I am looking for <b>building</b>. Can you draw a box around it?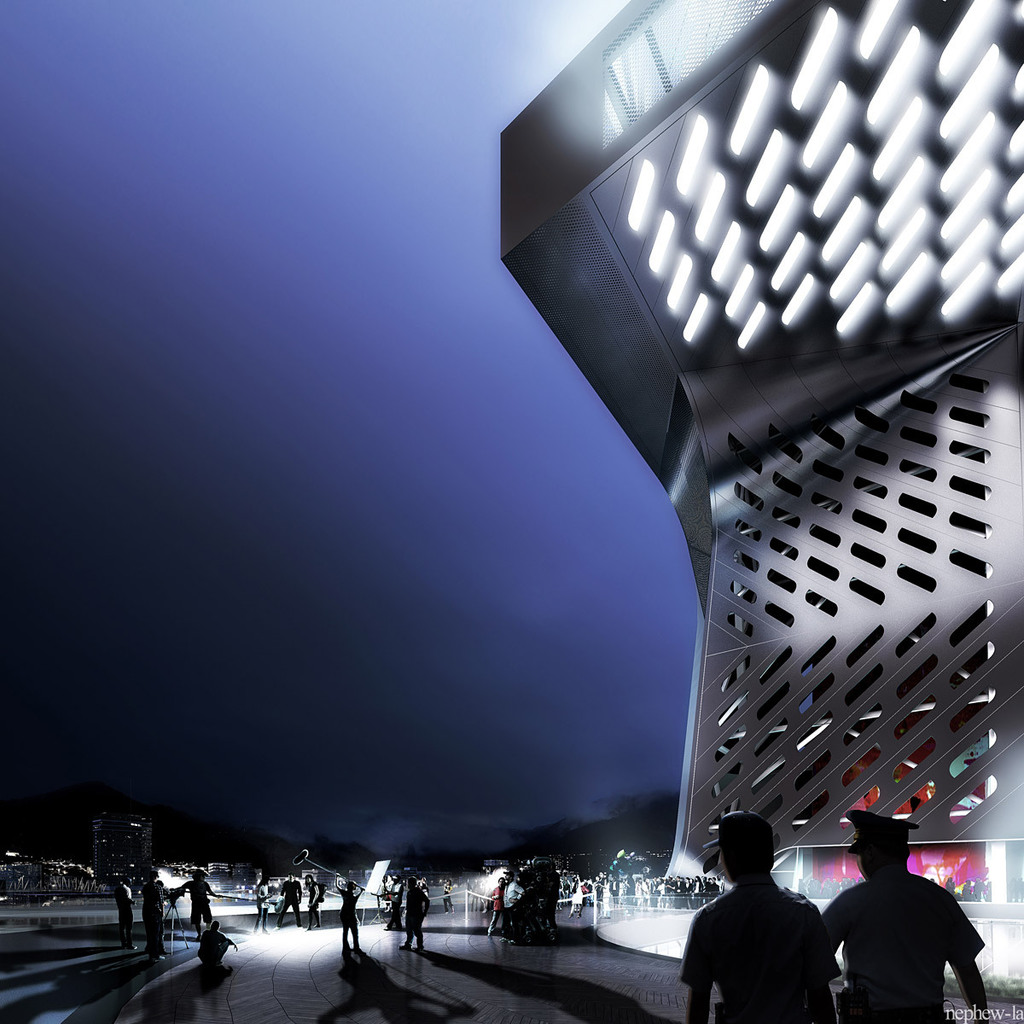
Sure, the bounding box is <box>492,0,1023,963</box>.
